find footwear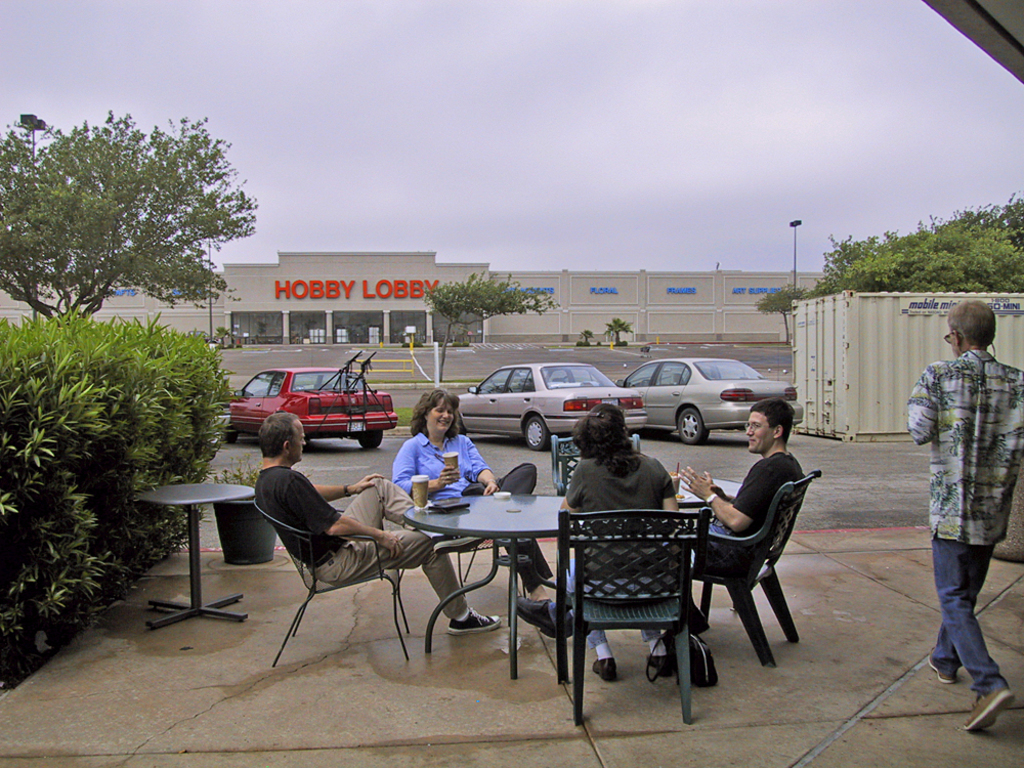
left=509, top=594, right=562, bottom=636
